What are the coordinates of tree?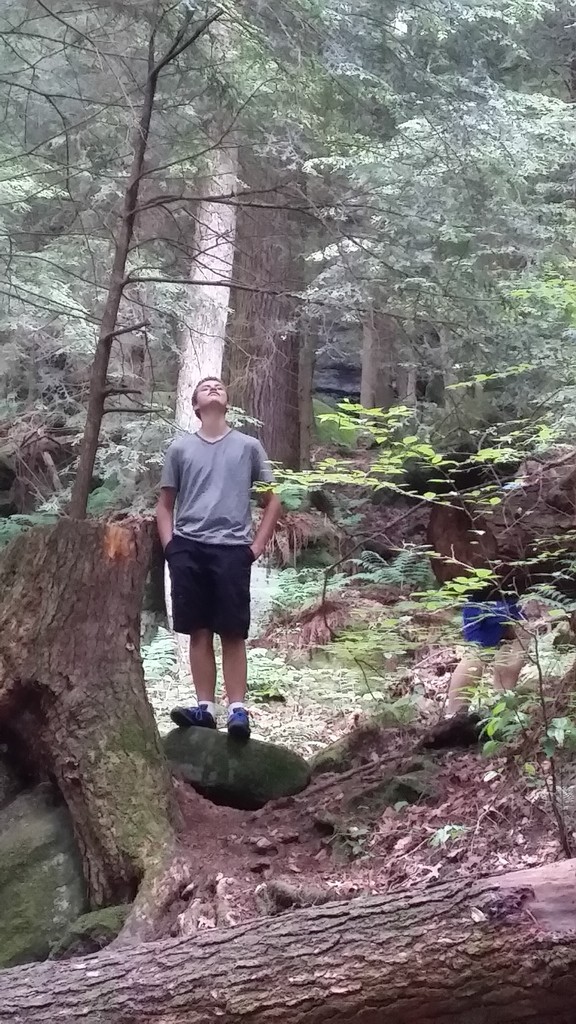
[102,143,270,944].
